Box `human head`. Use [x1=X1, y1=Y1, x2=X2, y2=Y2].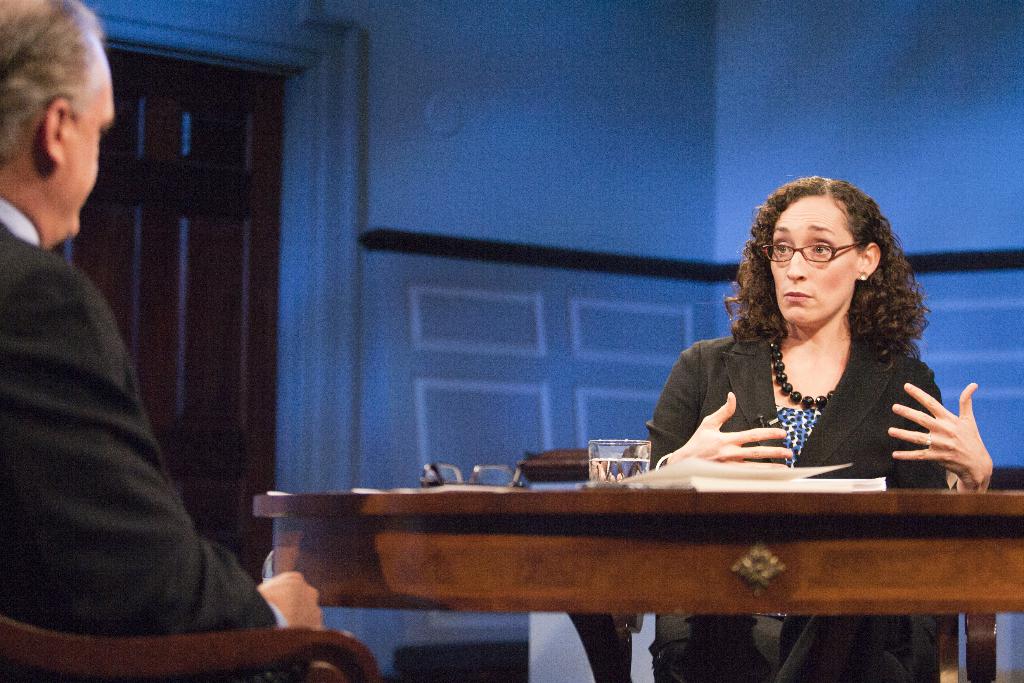
[x1=756, y1=184, x2=904, y2=334].
